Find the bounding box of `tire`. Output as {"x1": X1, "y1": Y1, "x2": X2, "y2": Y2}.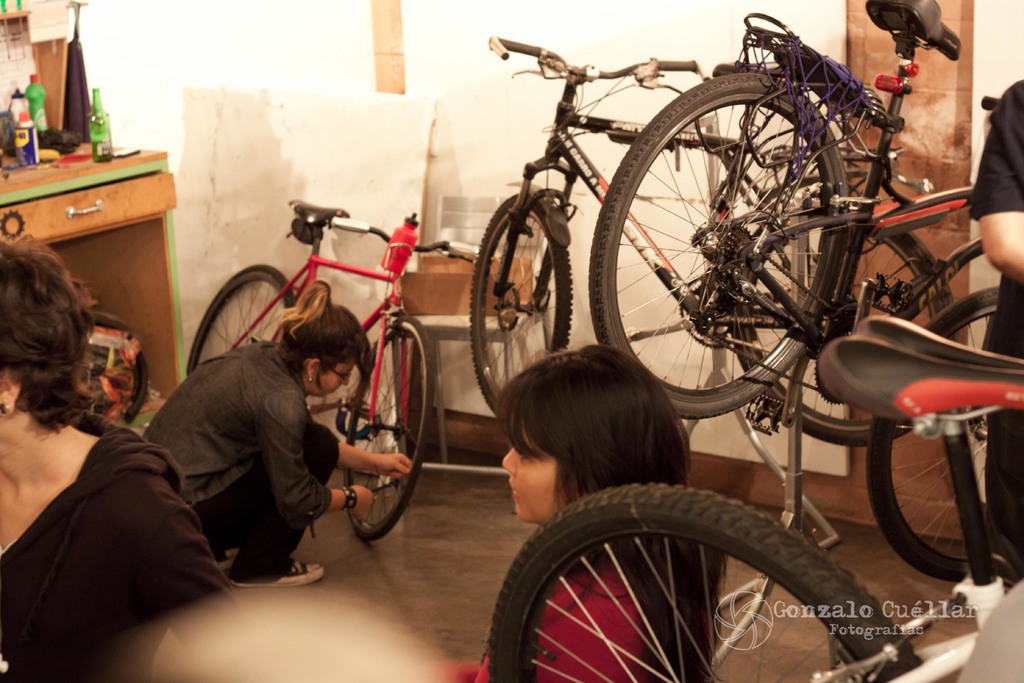
{"x1": 347, "y1": 317, "x2": 432, "y2": 544}.
